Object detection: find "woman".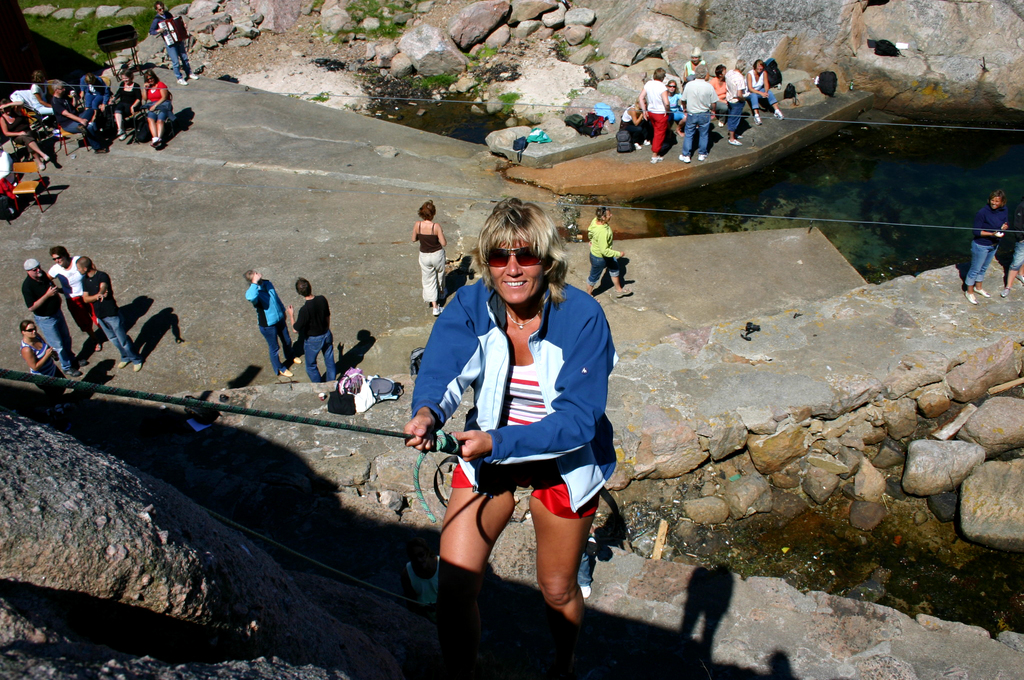
box(639, 69, 676, 163).
